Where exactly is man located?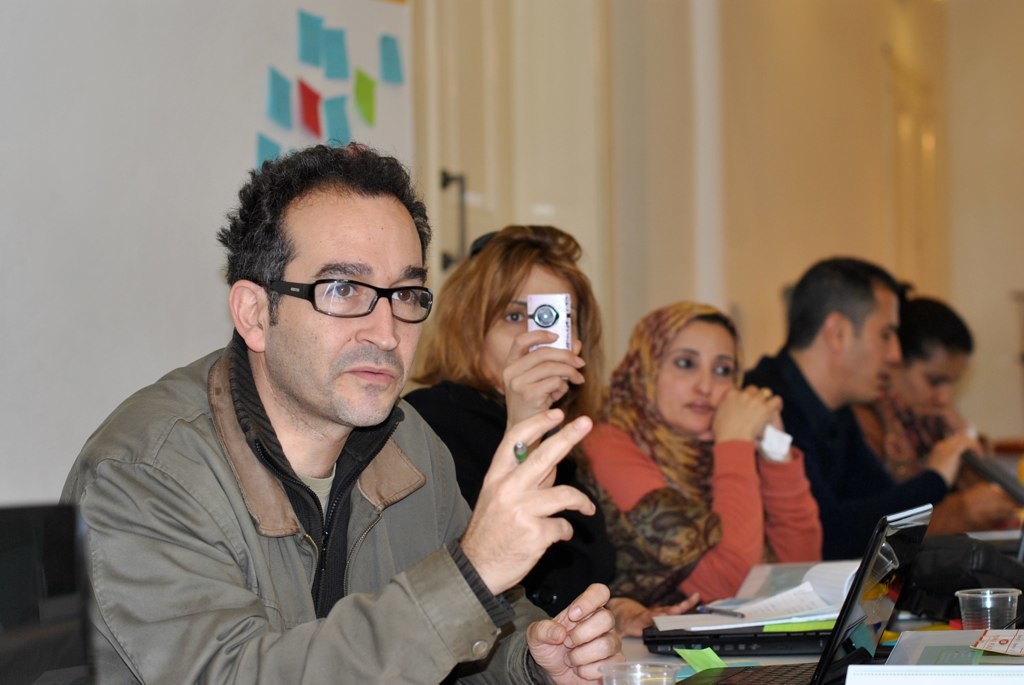
Its bounding box is box=[739, 253, 975, 573].
